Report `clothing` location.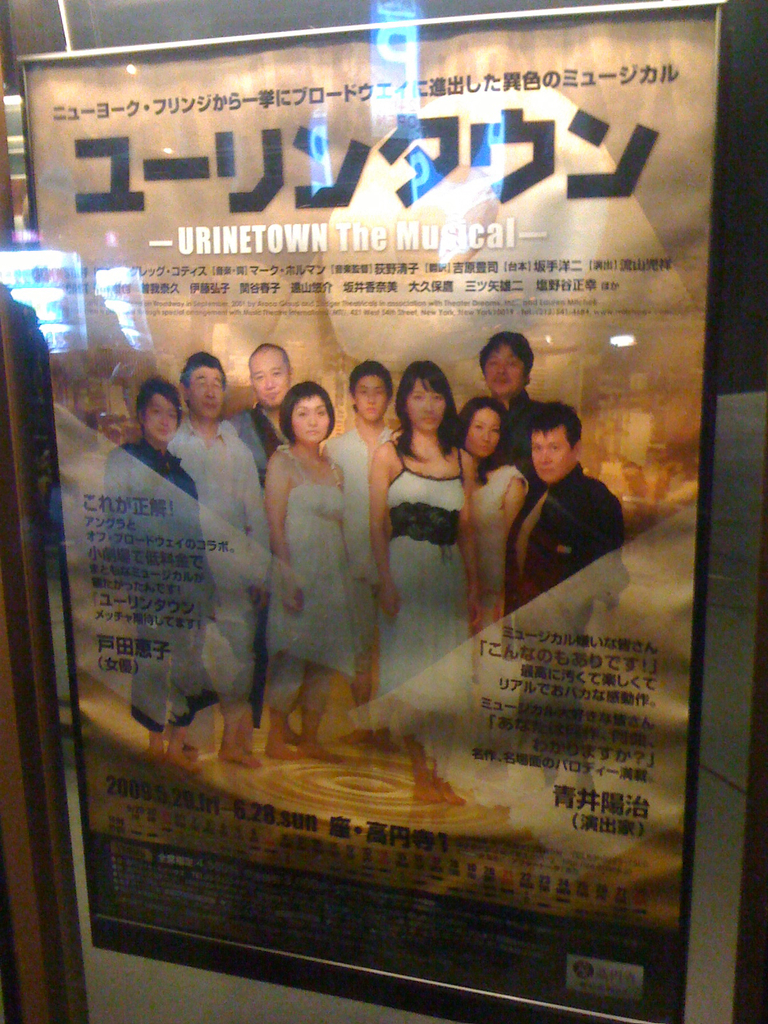
Report: [374,445,466,723].
